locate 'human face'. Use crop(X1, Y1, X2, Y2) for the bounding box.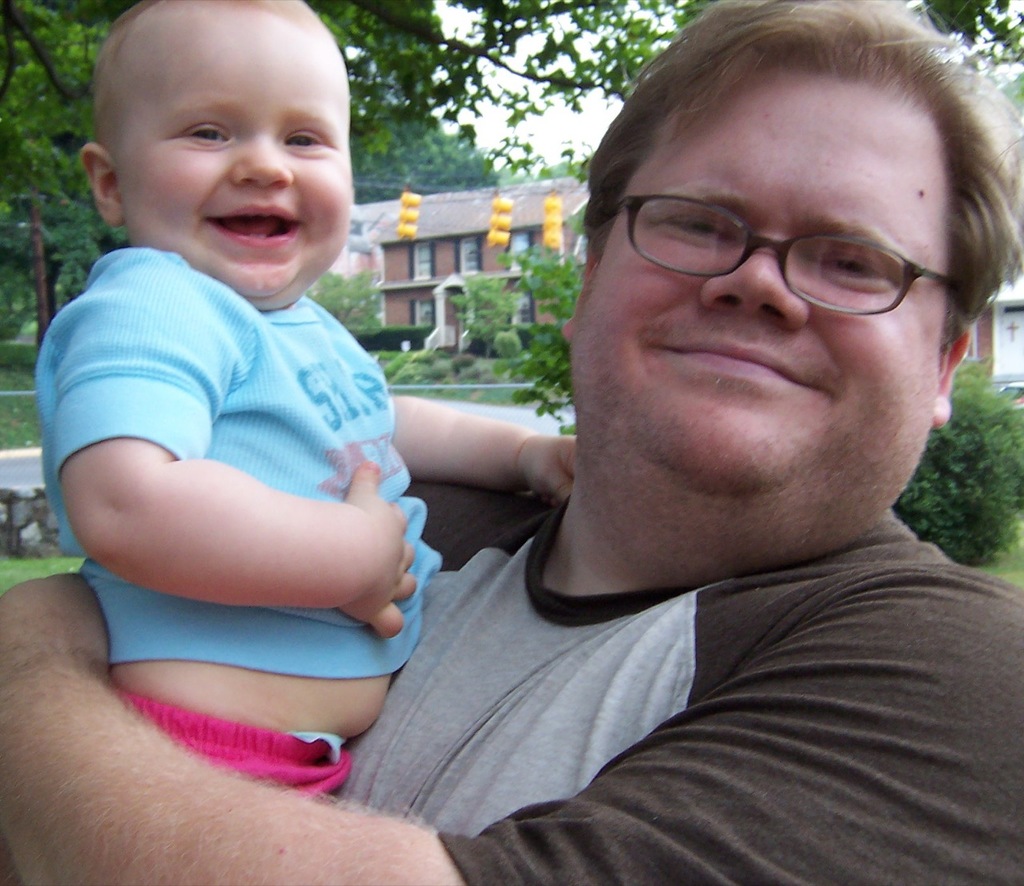
crop(111, 6, 367, 290).
